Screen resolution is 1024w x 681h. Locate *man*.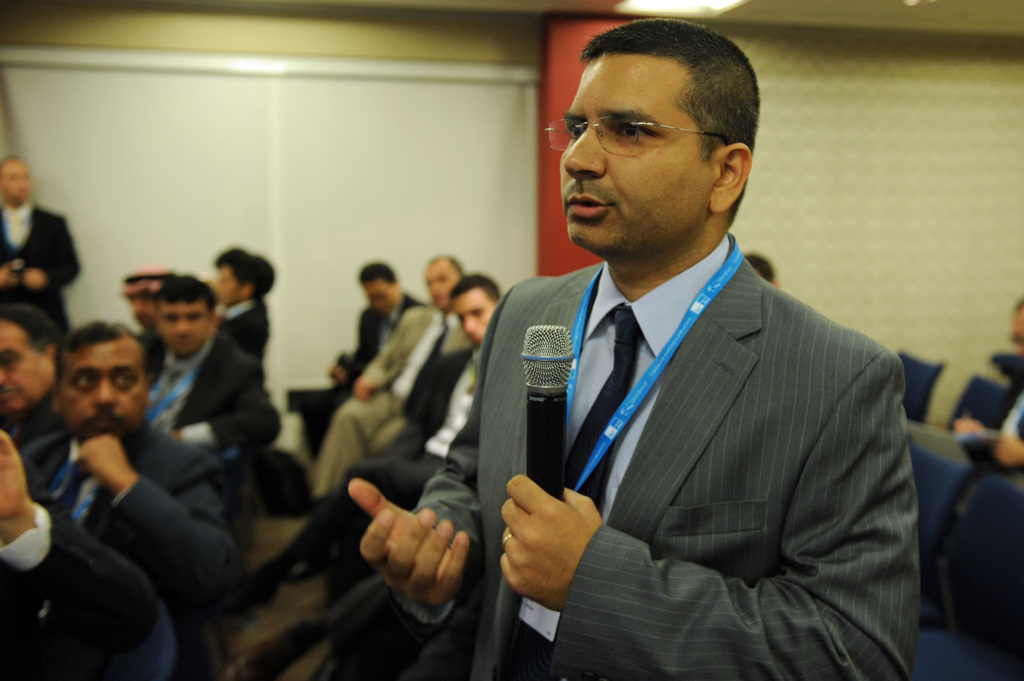
{"x1": 144, "y1": 273, "x2": 283, "y2": 467}.
